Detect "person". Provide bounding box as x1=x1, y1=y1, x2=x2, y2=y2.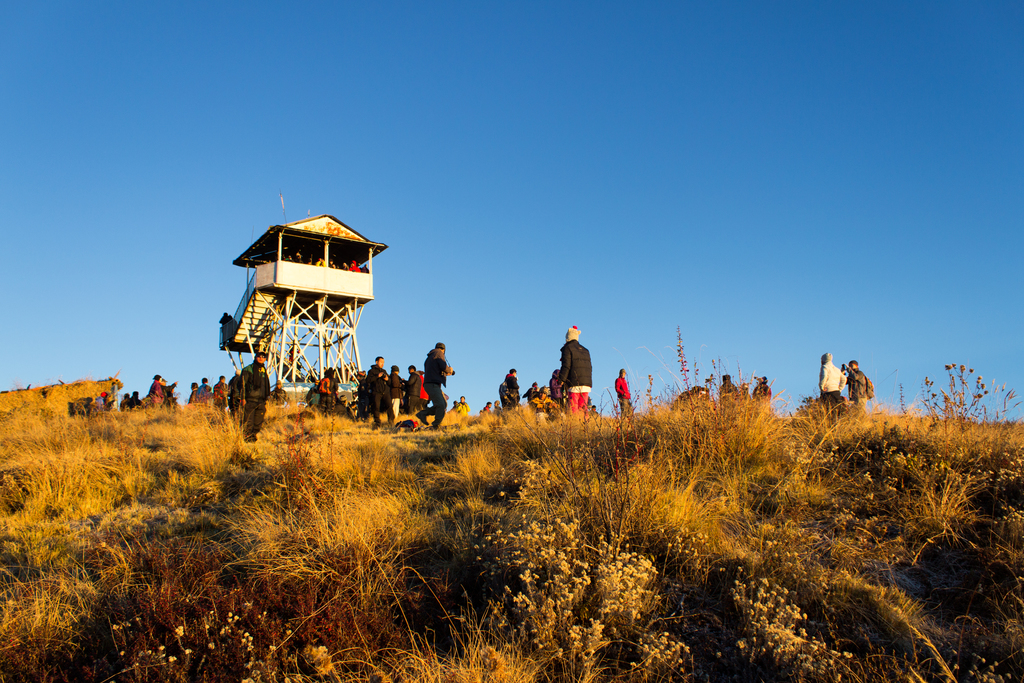
x1=122, y1=390, x2=142, y2=410.
